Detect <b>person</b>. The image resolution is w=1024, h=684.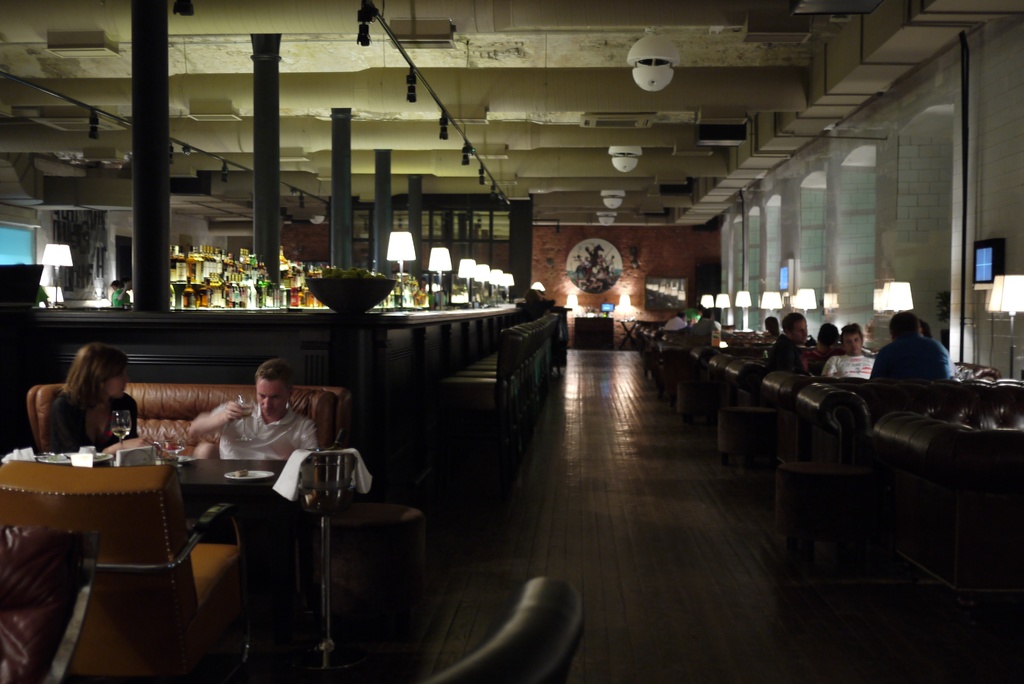
select_region(824, 320, 873, 379).
